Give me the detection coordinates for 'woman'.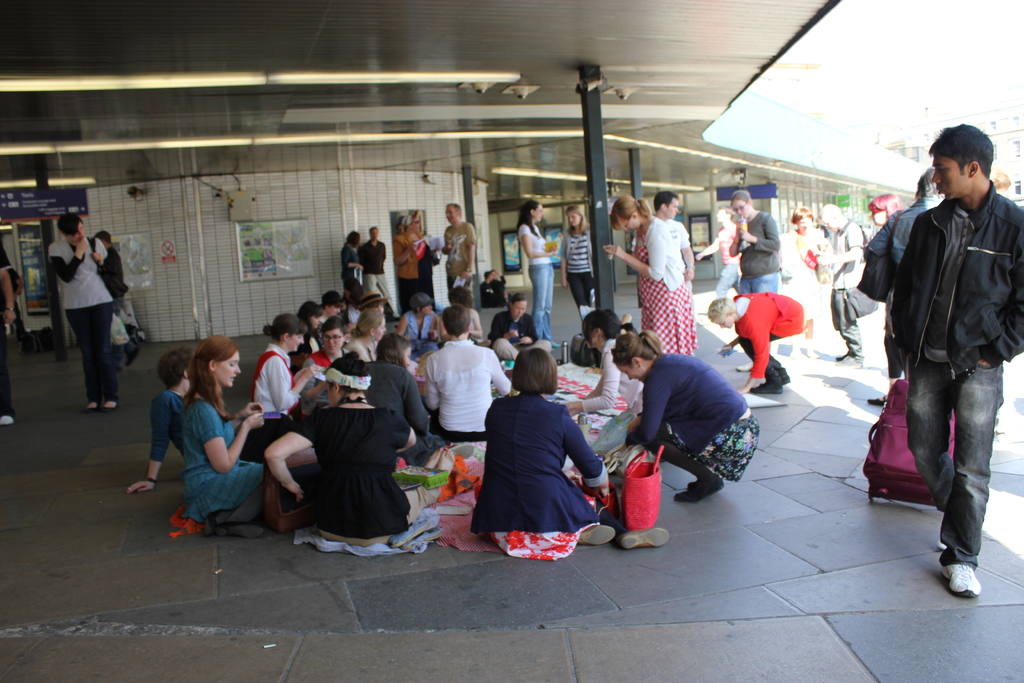
region(394, 208, 439, 314).
